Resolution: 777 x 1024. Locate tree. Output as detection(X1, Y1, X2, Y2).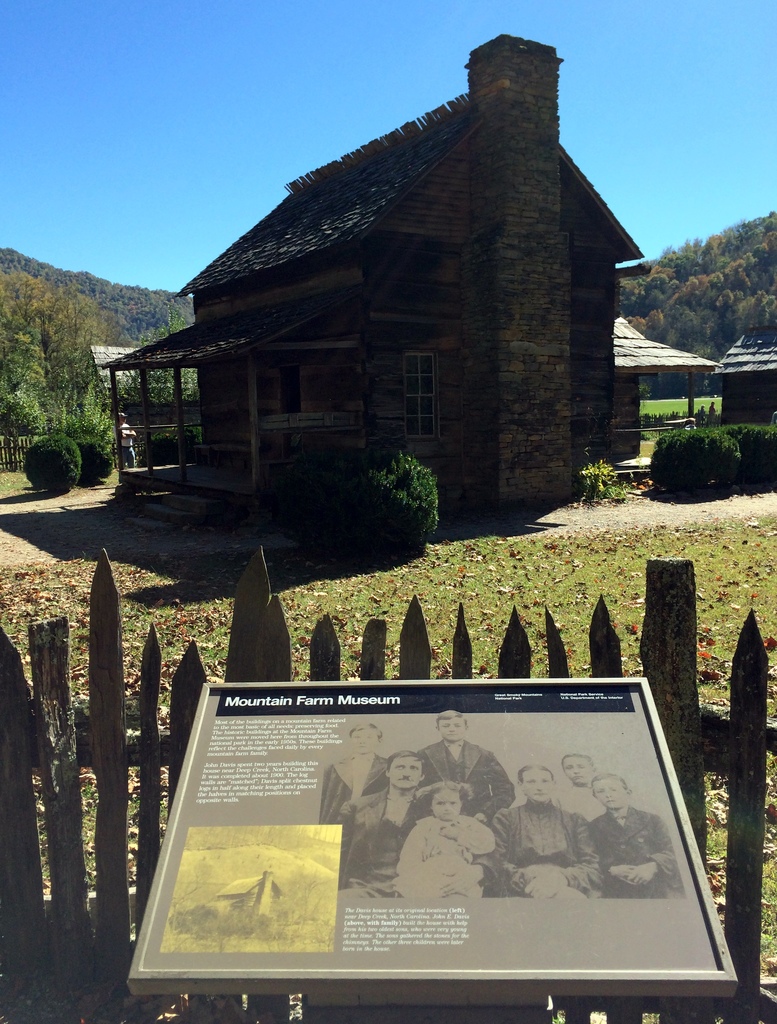
detection(124, 307, 198, 456).
